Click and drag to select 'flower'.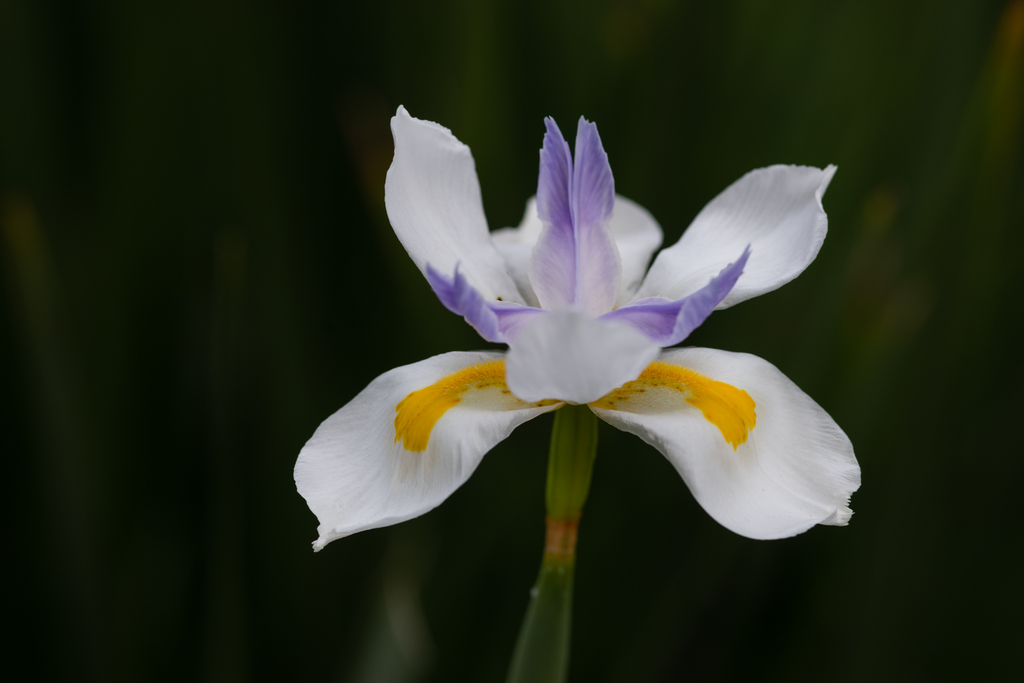
Selection: l=289, t=104, r=868, b=554.
